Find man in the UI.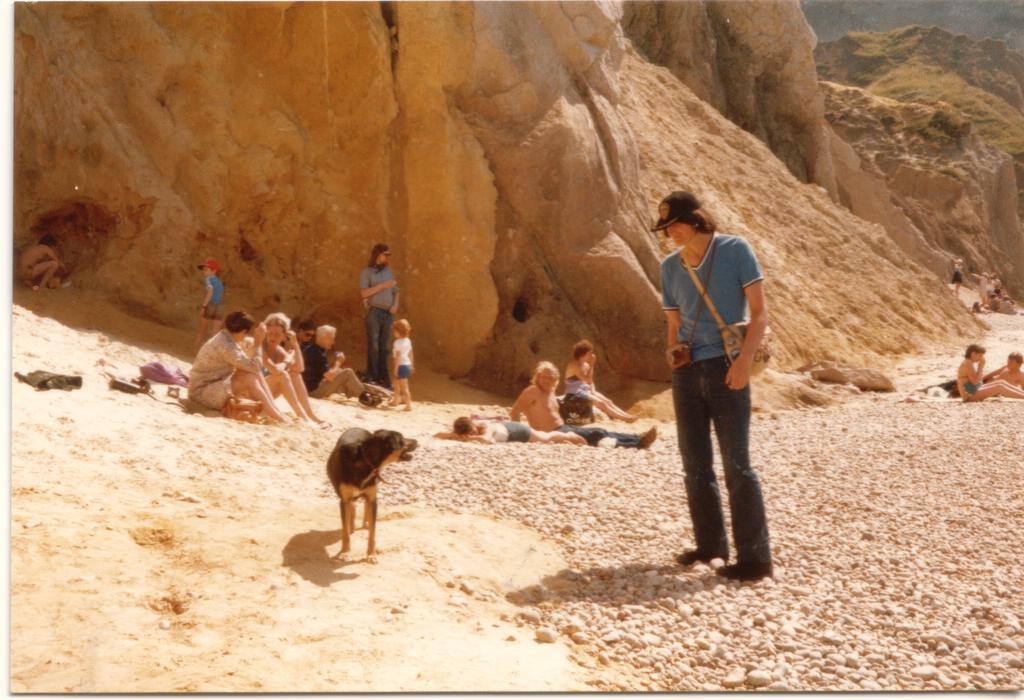
UI element at locate(301, 321, 383, 402).
